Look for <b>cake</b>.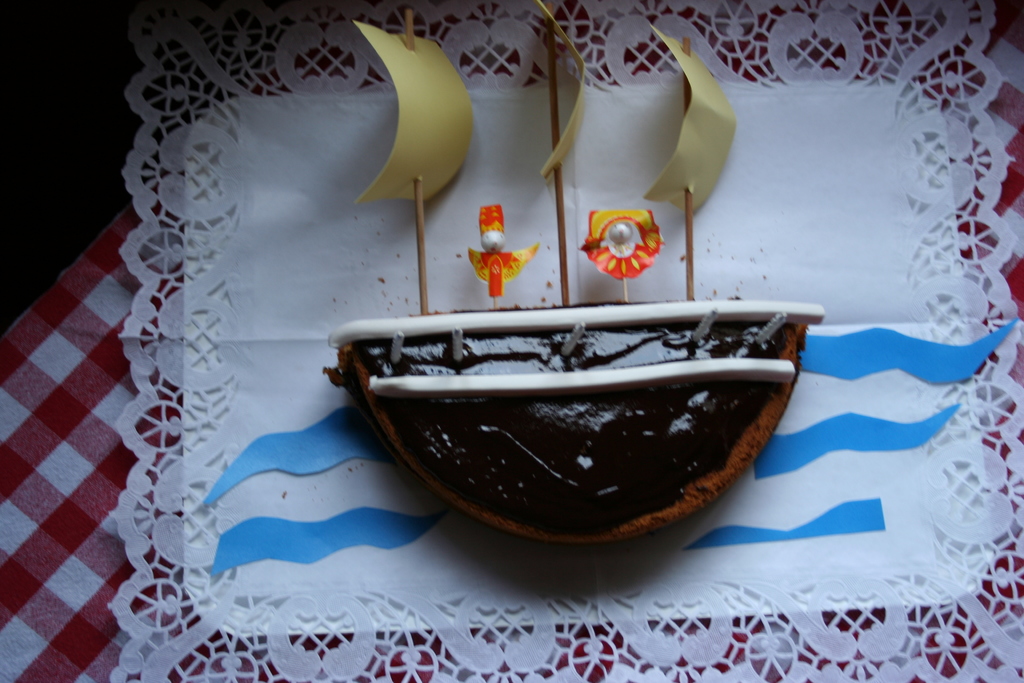
Found: (left=326, top=299, right=829, bottom=548).
